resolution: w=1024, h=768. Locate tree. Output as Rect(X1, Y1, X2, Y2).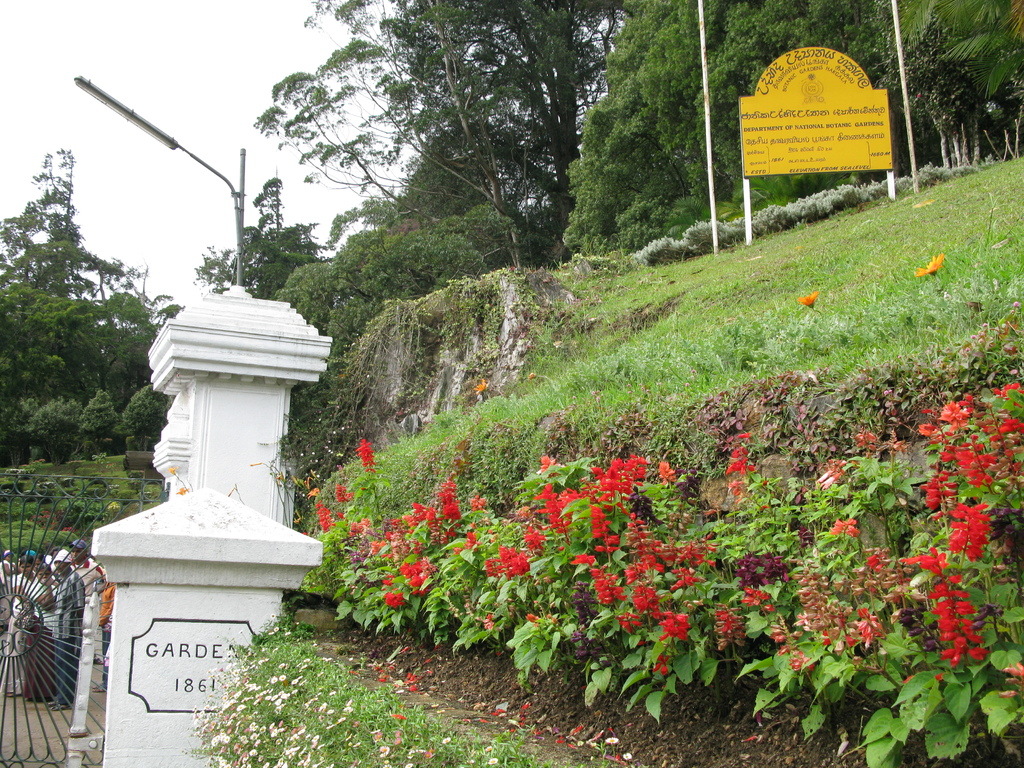
Rect(80, 387, 120, 460).
